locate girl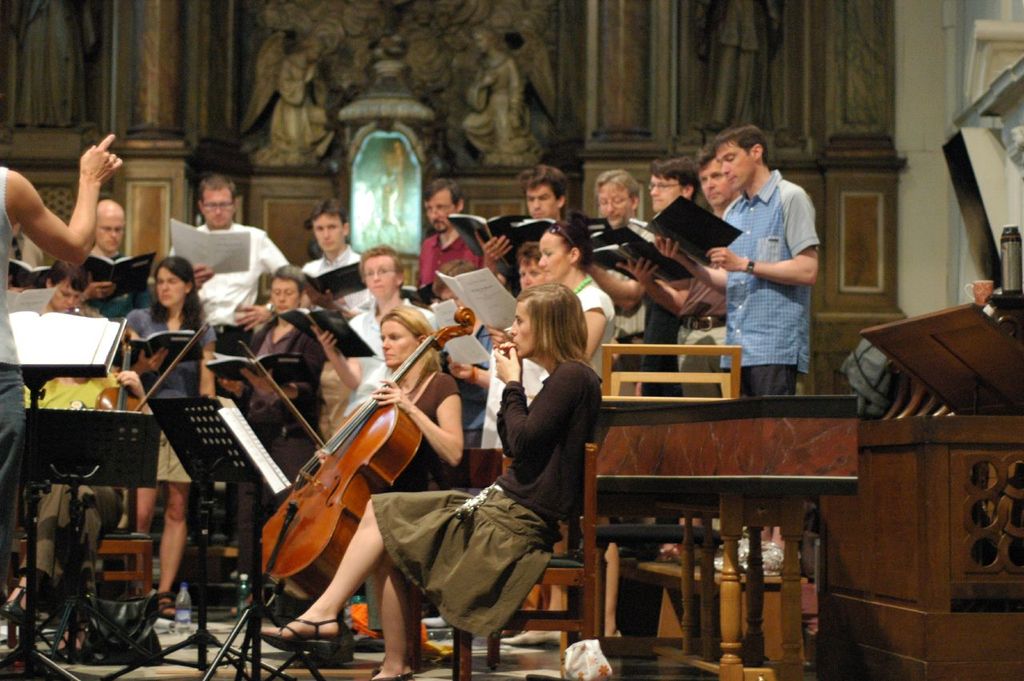
locate(262, 274, 606, 680)
